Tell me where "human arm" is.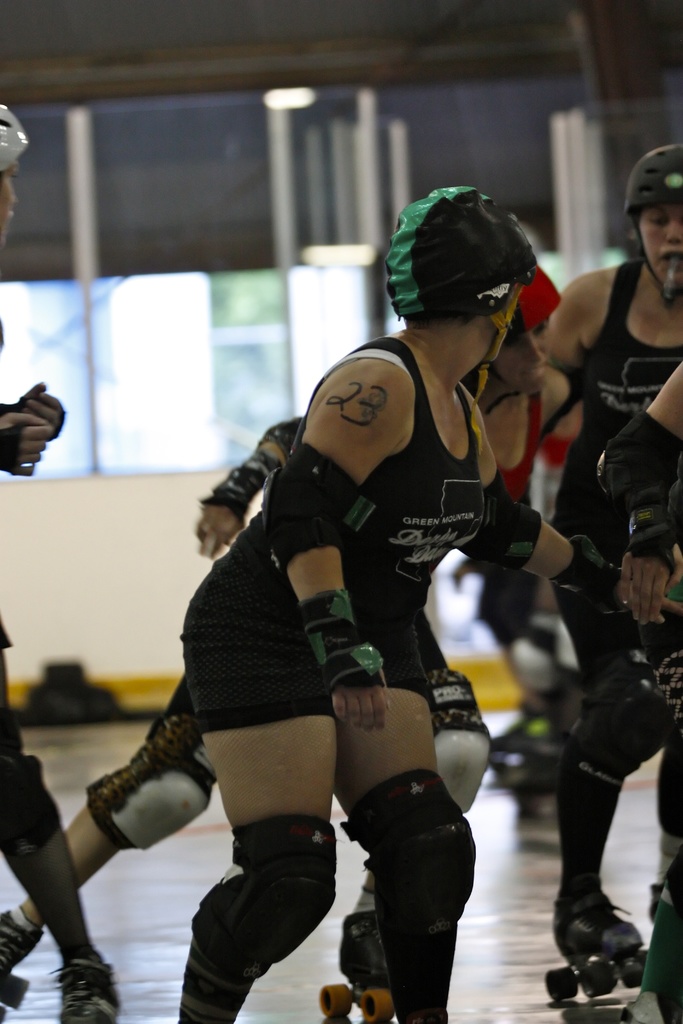
"human arm" is at (269,352,397,732).
